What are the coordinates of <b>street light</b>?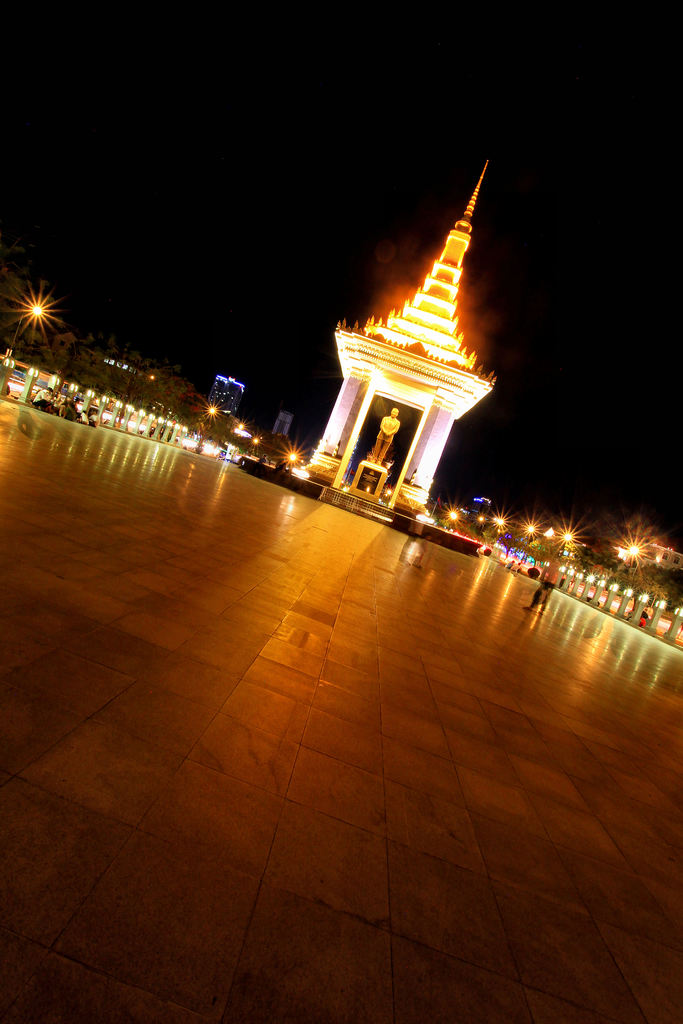
l=112, t=373, r=154, b=418.
